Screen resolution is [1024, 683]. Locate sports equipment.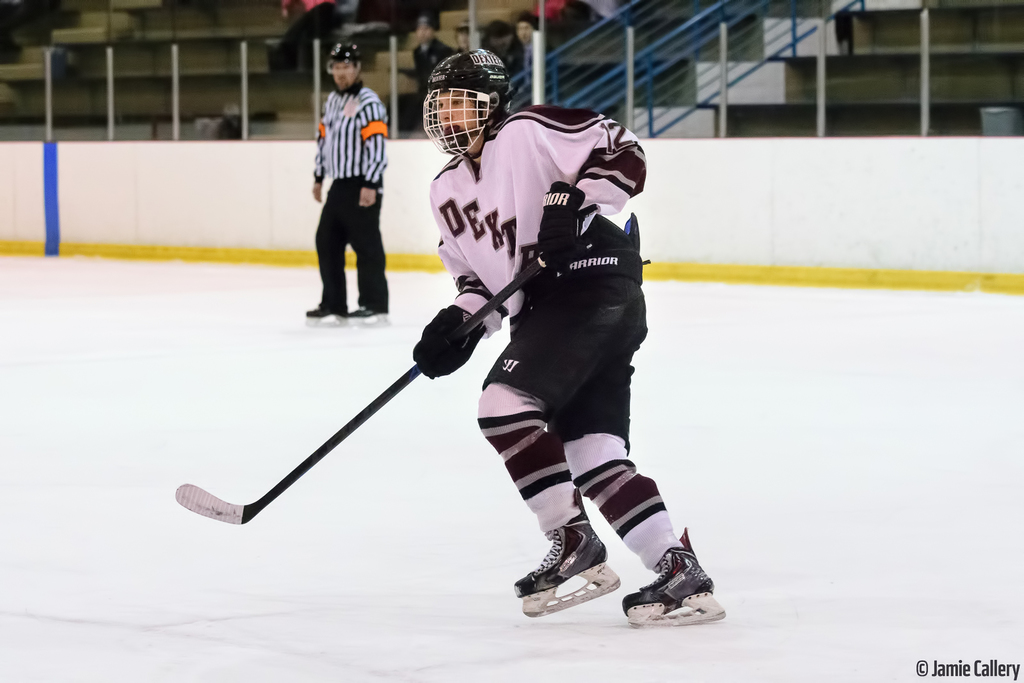
175,204,599,532.
